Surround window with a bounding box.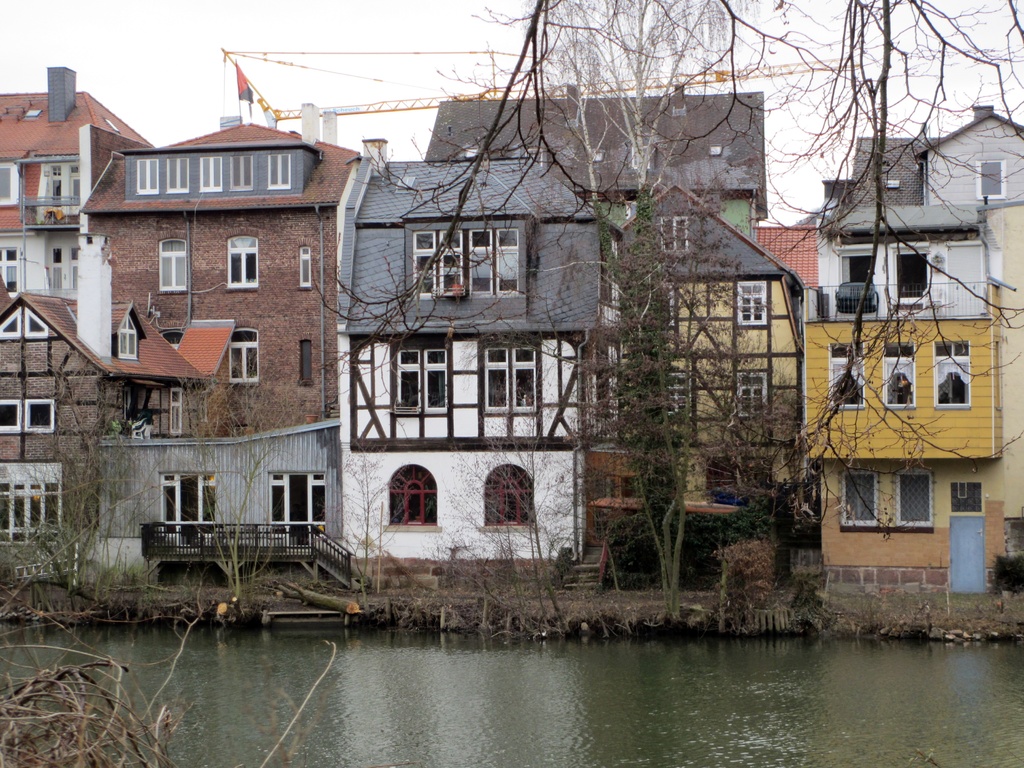
22, 400, 54, 440.
